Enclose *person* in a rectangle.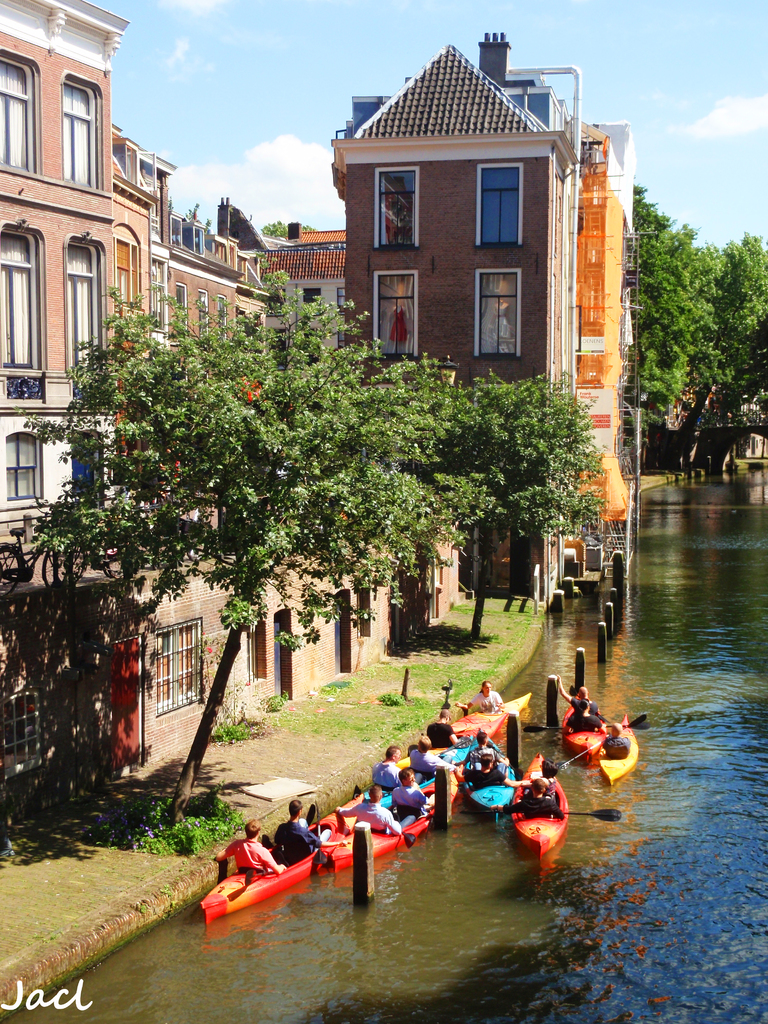
[332, 781, 405, 836].
